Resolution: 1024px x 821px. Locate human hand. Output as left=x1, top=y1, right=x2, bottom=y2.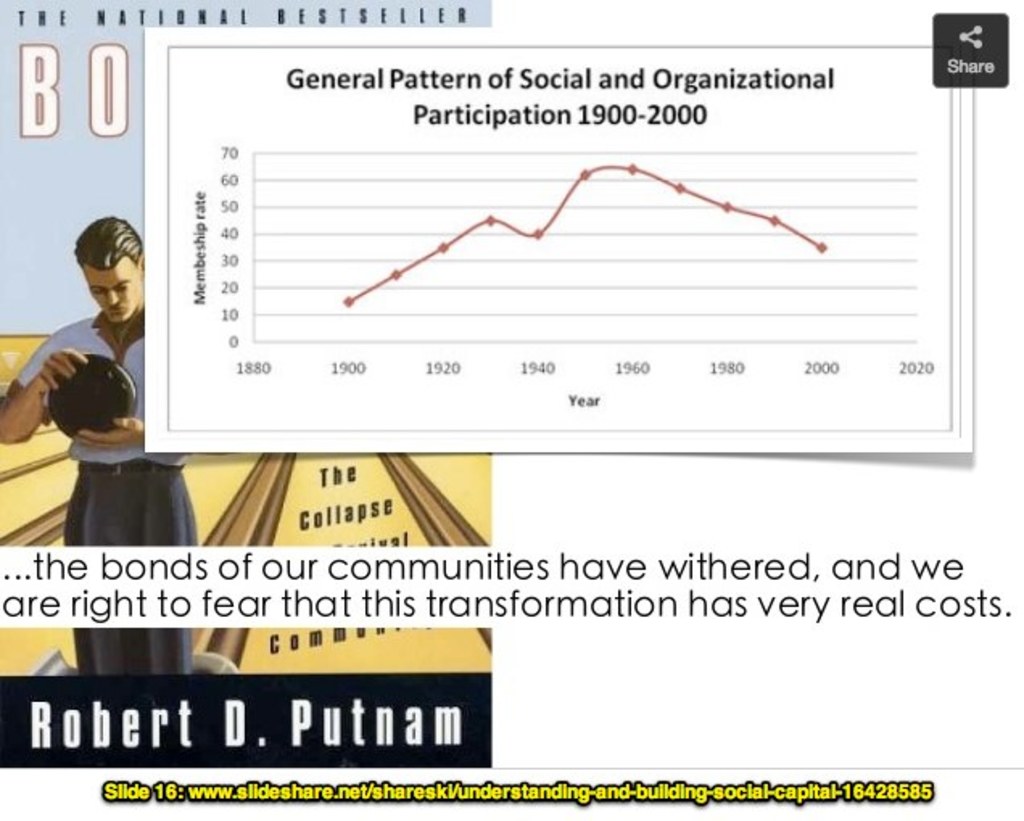
left=69, top=415, right=148, bottom=452.
